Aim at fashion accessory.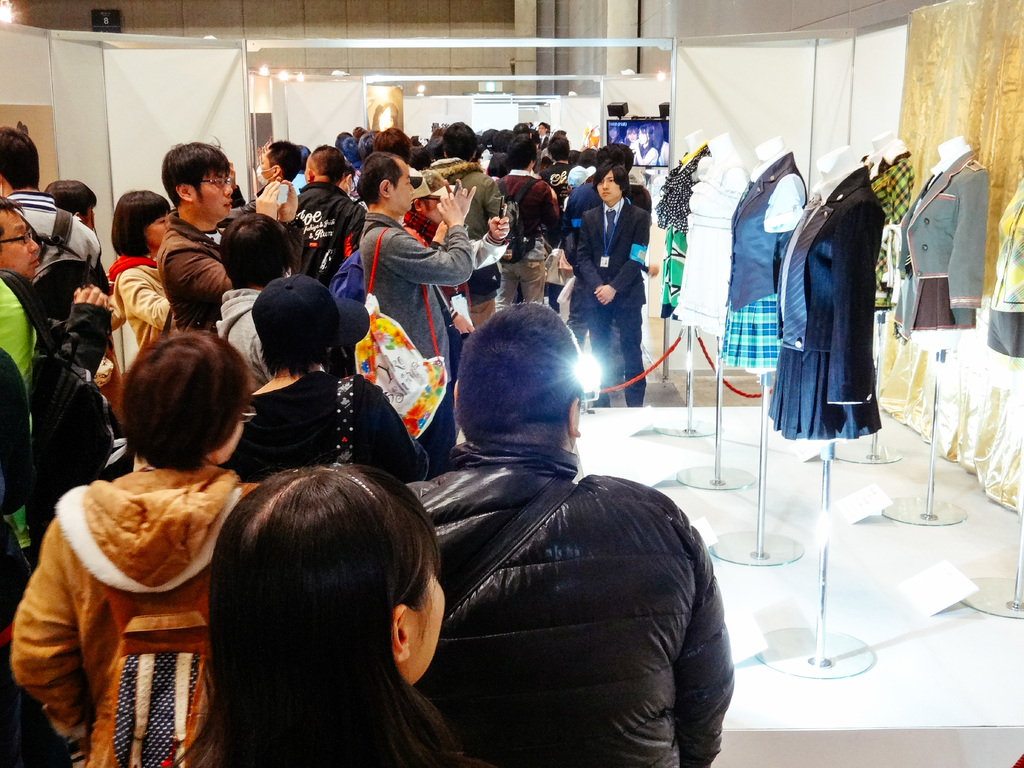
Aimed at <bbox>680, 139, 709, 166</bbox>.
